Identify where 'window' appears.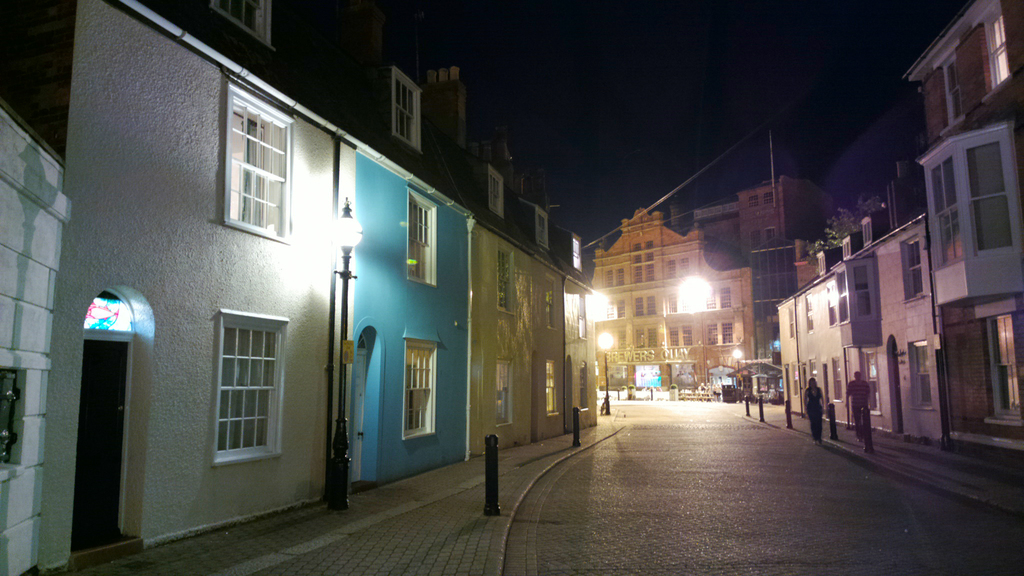
Appears at pyautogui.locateOnScreen(580, 364, 589, 410).
